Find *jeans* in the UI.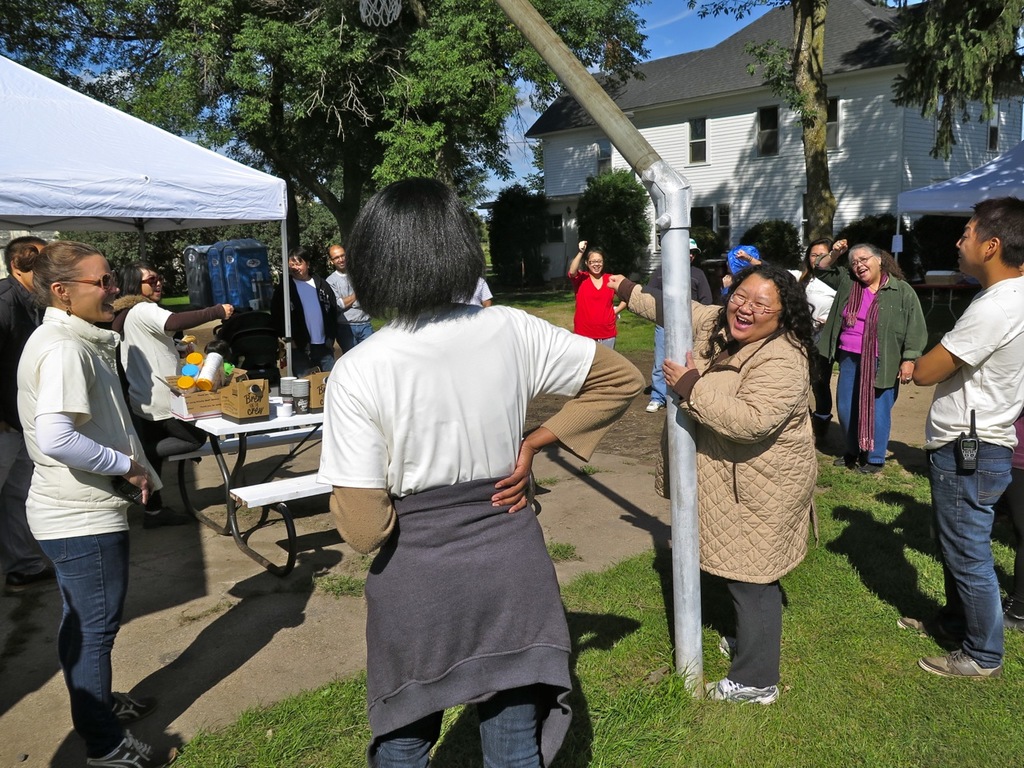
UI element at (x1=835, y1=349, x2=893, y2=463).
